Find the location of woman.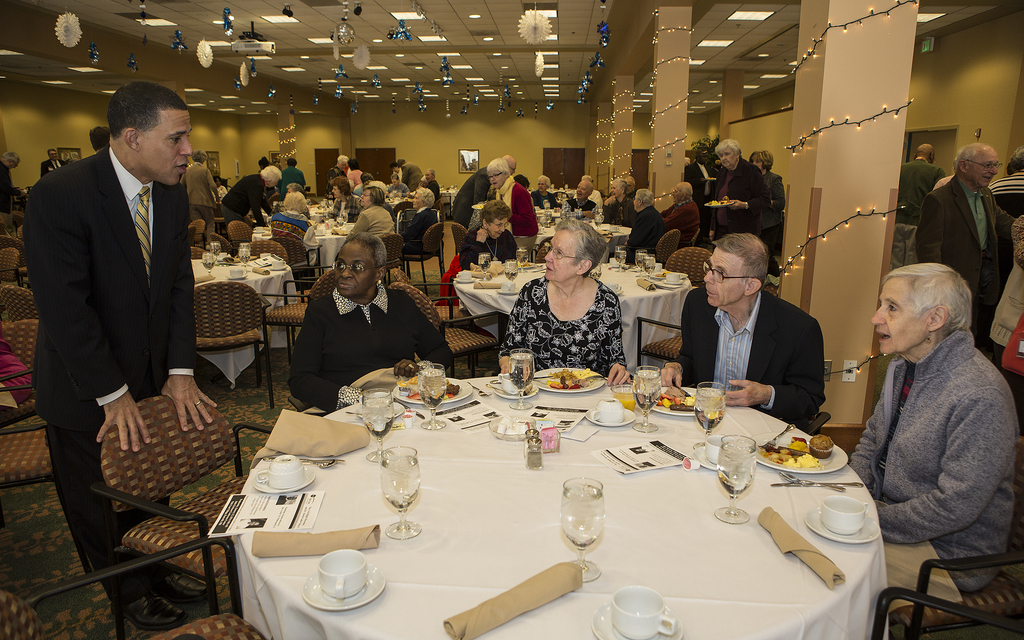
Location: (x1=348, y1=183, x2=396, y2=236).
